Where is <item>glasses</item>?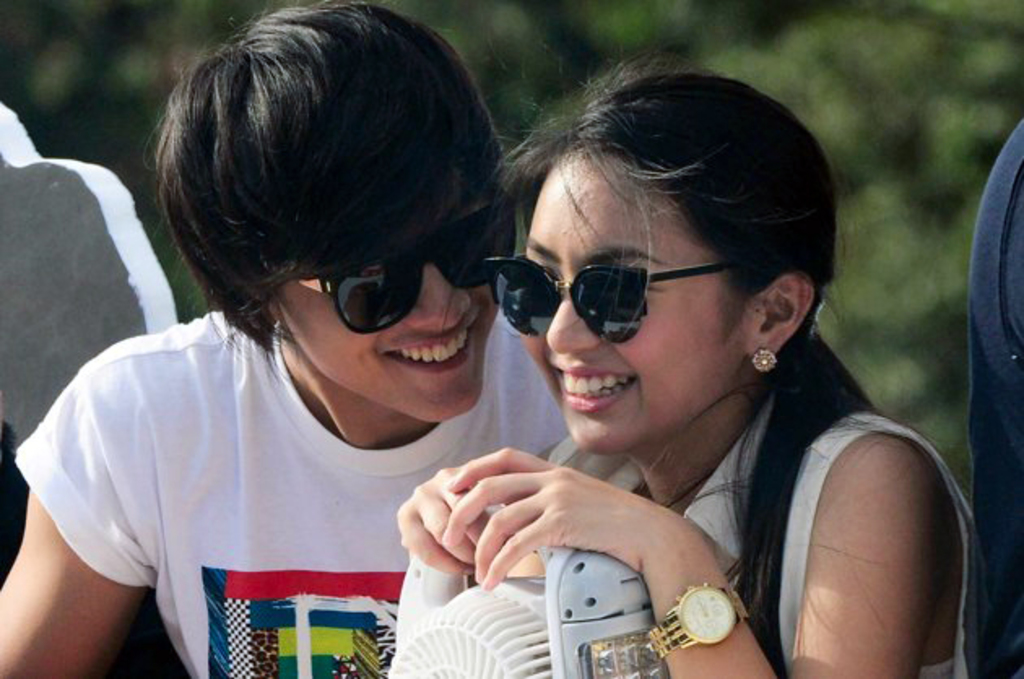
273 177 520 335.
